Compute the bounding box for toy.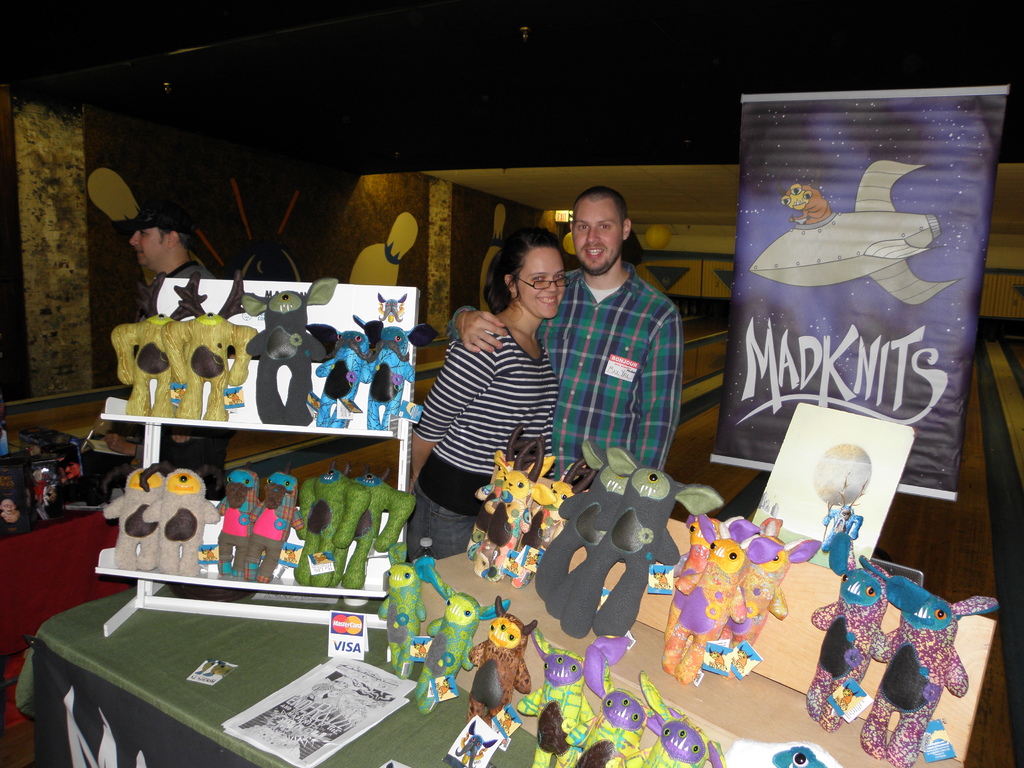
BBox(412, 564, 508, 714).
